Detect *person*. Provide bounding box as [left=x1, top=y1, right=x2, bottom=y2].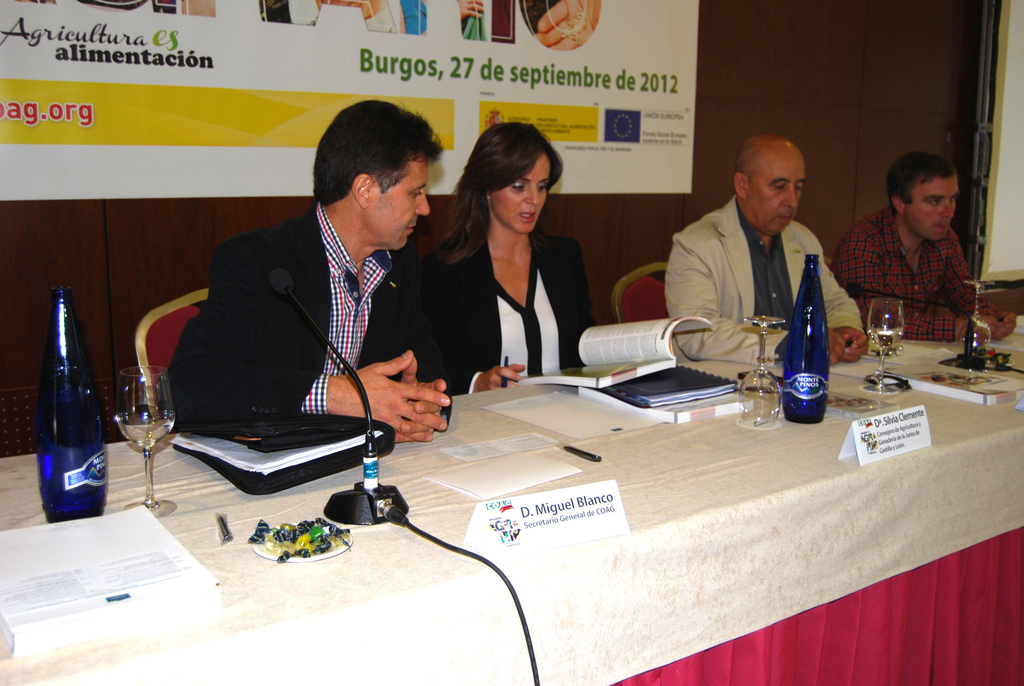
[left=829, top=151, right=1016, bottom=343].
